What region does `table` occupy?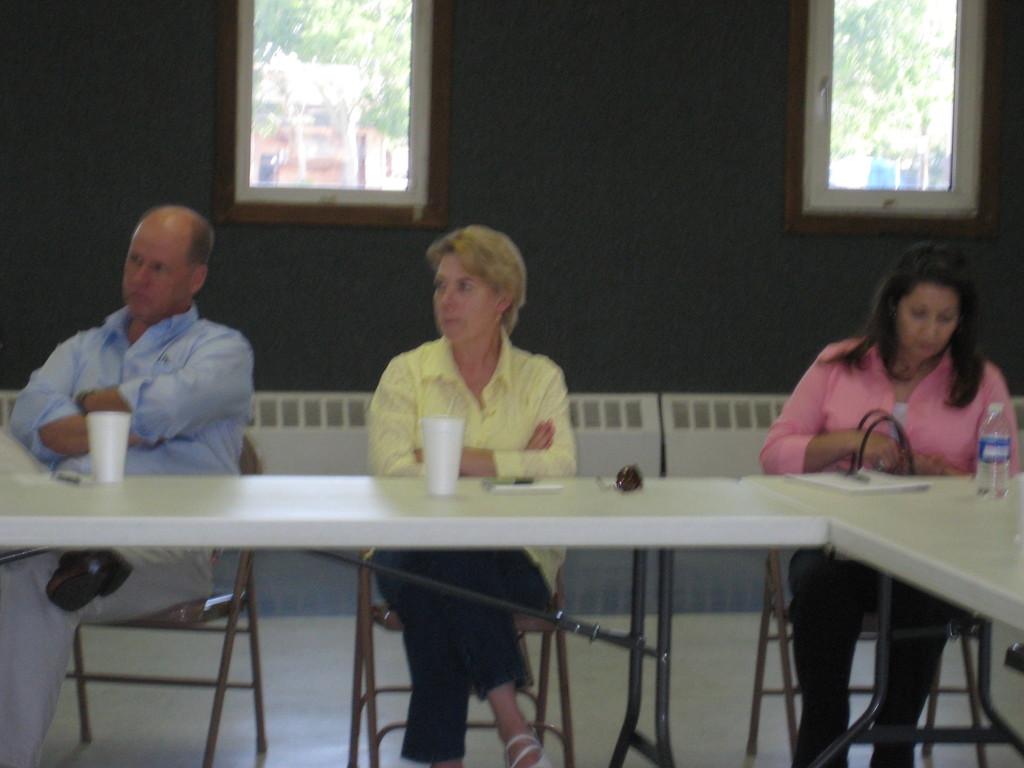
0:424:1023:767.
